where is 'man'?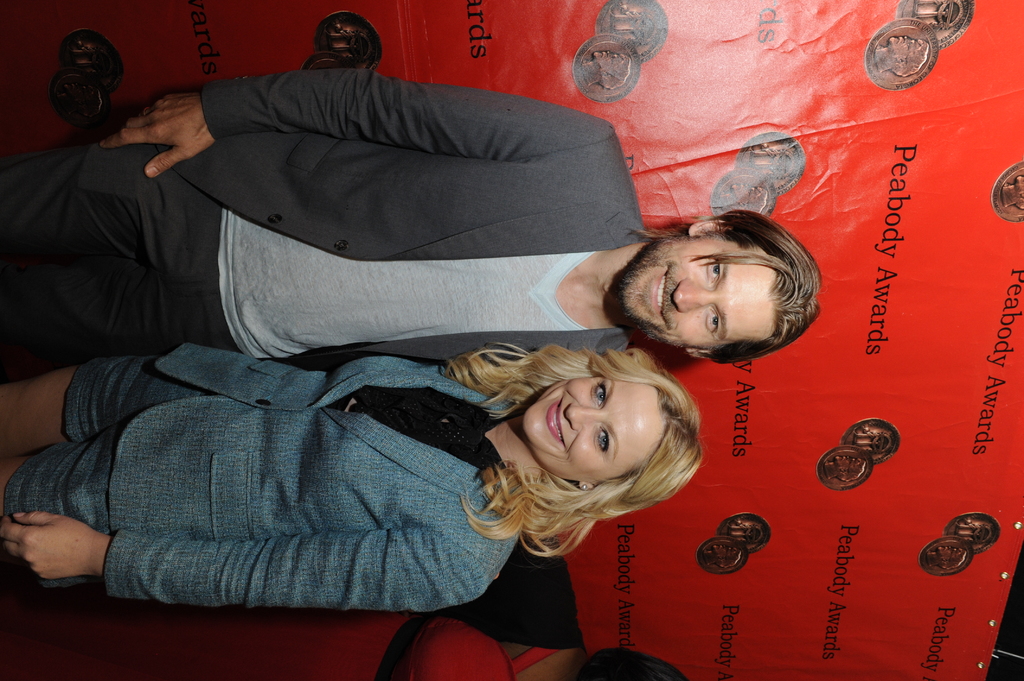
[x1=998, y1=175, x2=1023, y2=209].
